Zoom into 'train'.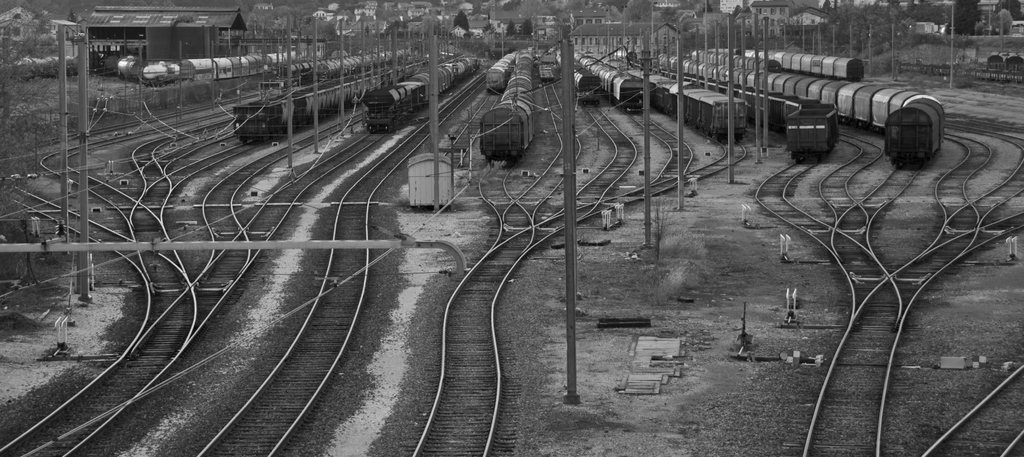
Zoom target: [658,52,941,164].
